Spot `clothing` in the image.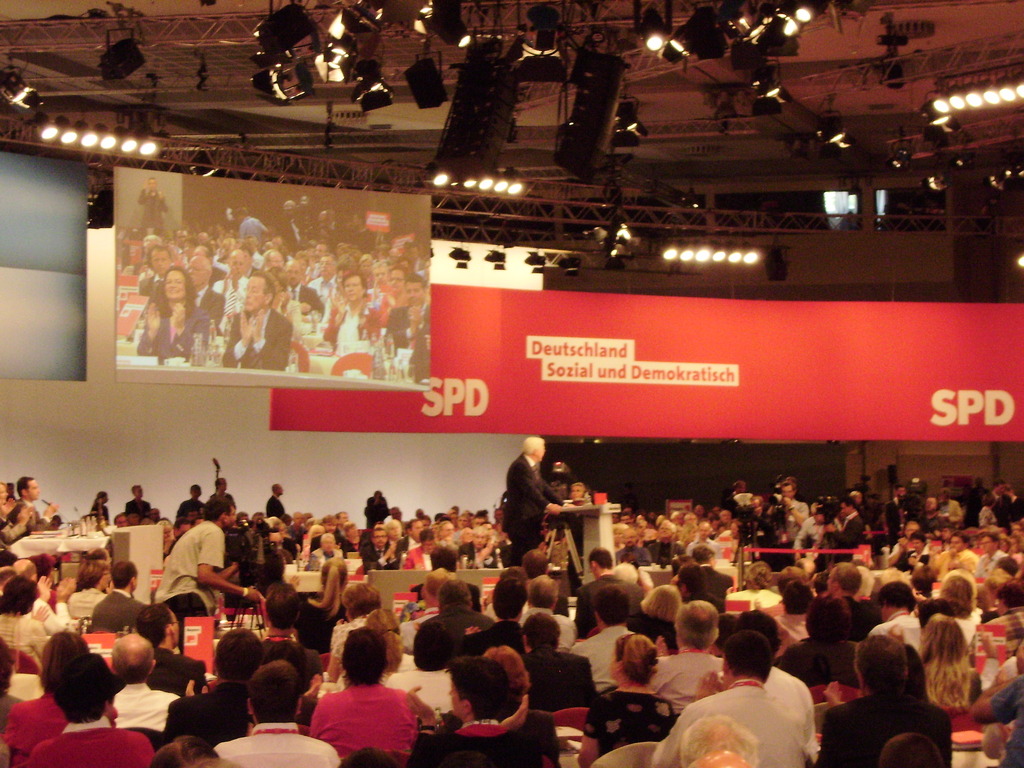
`clothing` found at 319/611/377/699.
